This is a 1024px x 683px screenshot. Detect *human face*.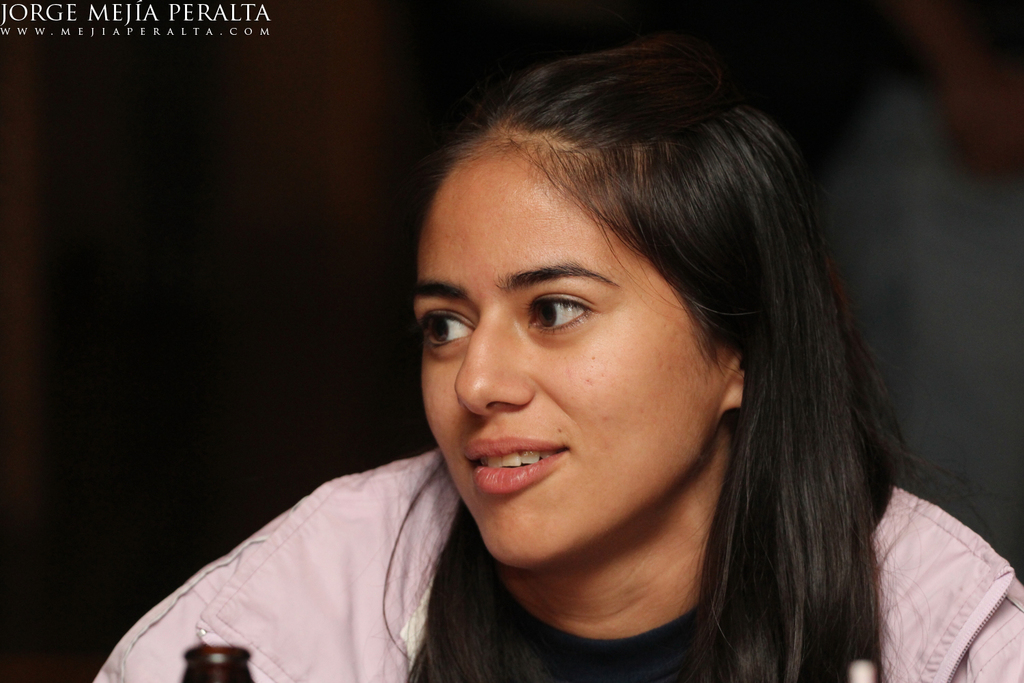
[408,140,753,570].
